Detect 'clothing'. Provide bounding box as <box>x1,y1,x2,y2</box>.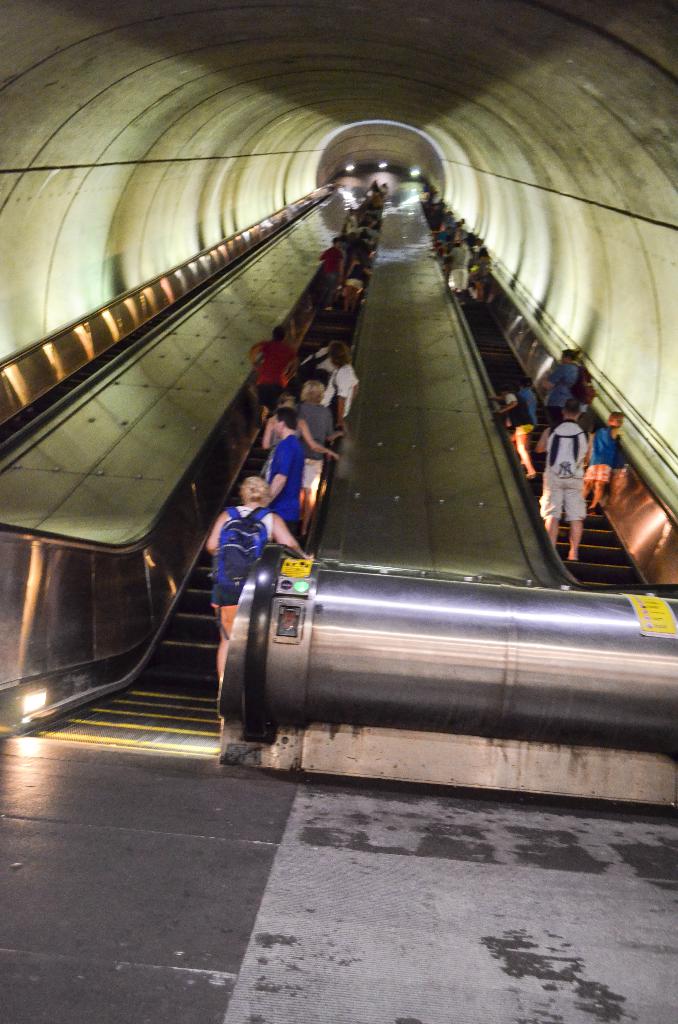
<box>444,242,472,294</box>.
